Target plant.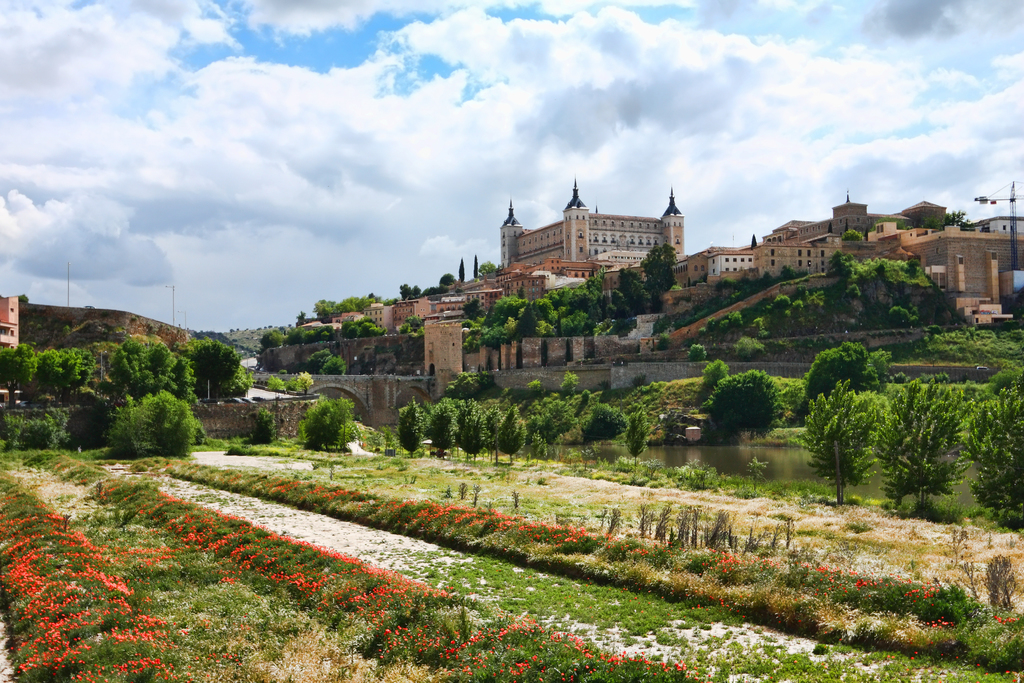
Target region: 877,361,967,508.
